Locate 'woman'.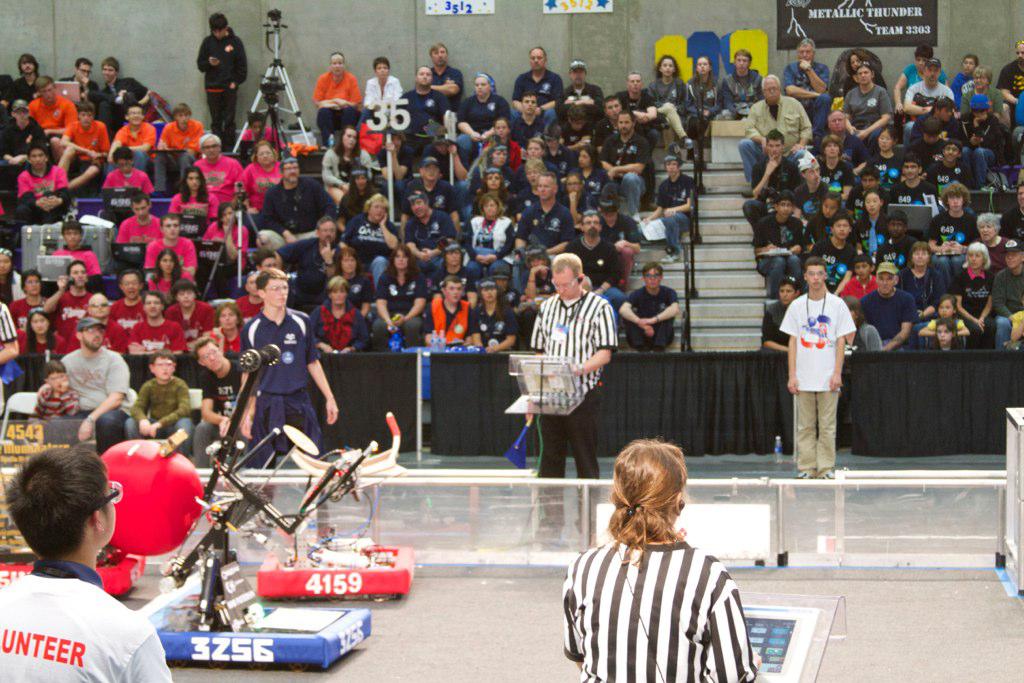
Bounding box: bbox=(320, 127, 371, 201).
